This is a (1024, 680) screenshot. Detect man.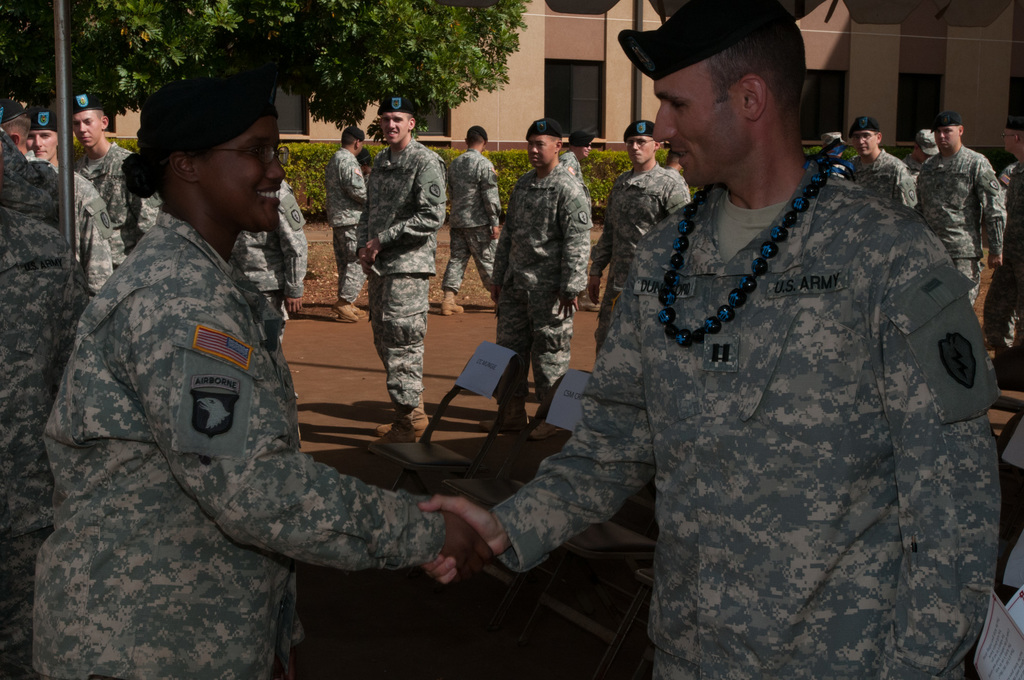
Rect(420, 0, 1020, 679).
